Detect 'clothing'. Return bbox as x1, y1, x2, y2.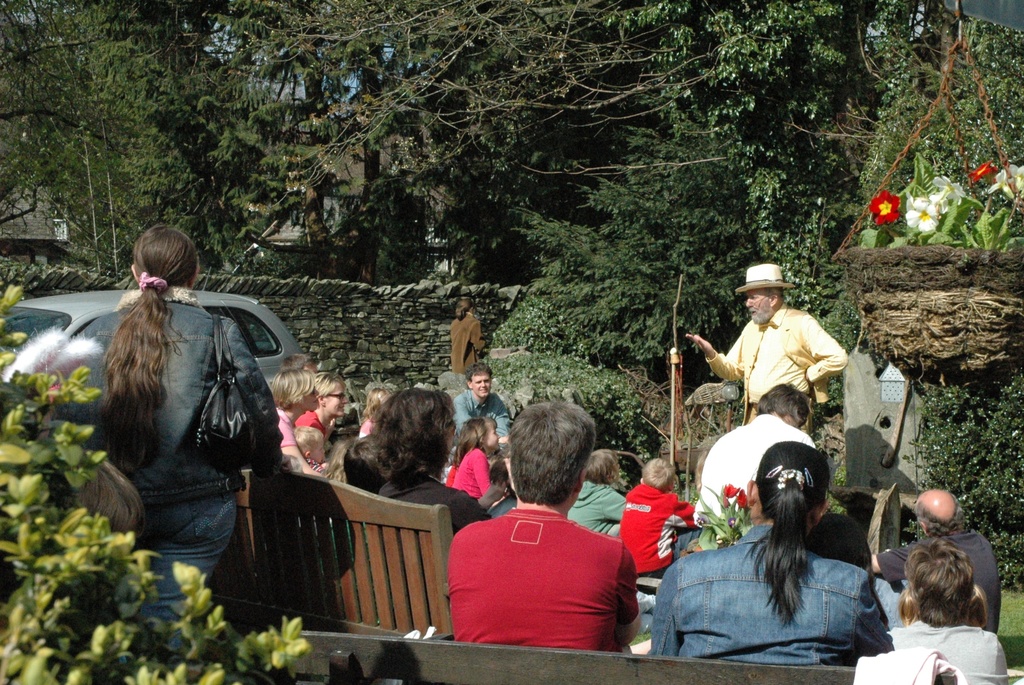
876, 520, 996, 631.
